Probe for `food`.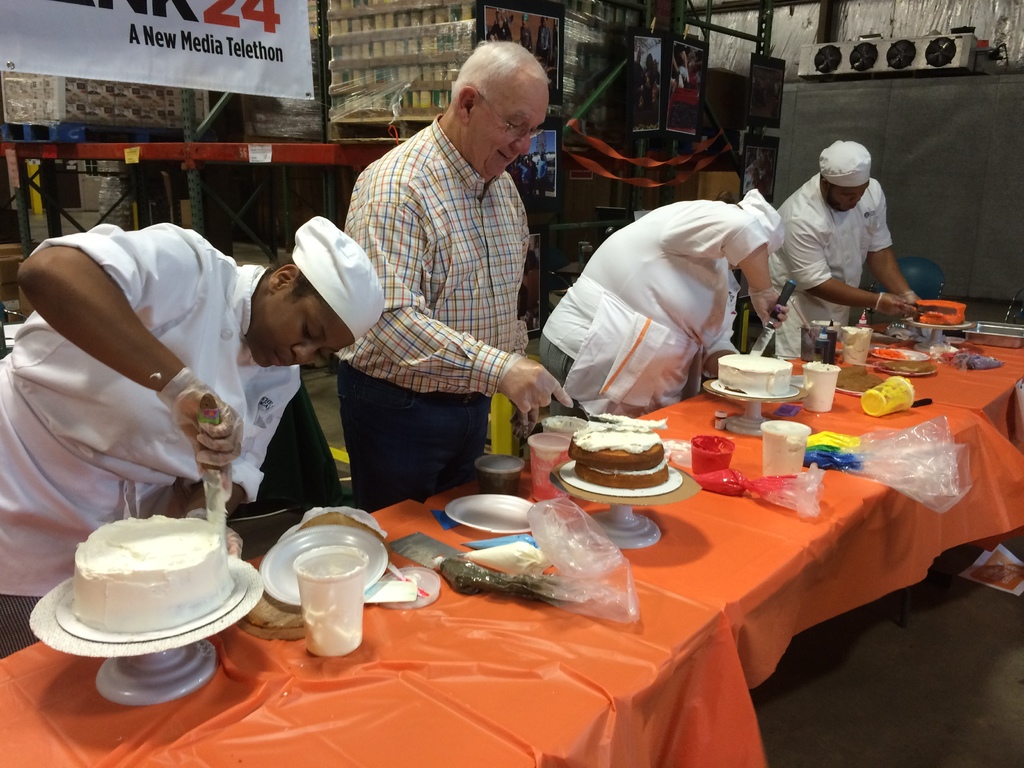
Probe result: {"left": 65, "top": 509, "right": 235, "bottom": 636}.
